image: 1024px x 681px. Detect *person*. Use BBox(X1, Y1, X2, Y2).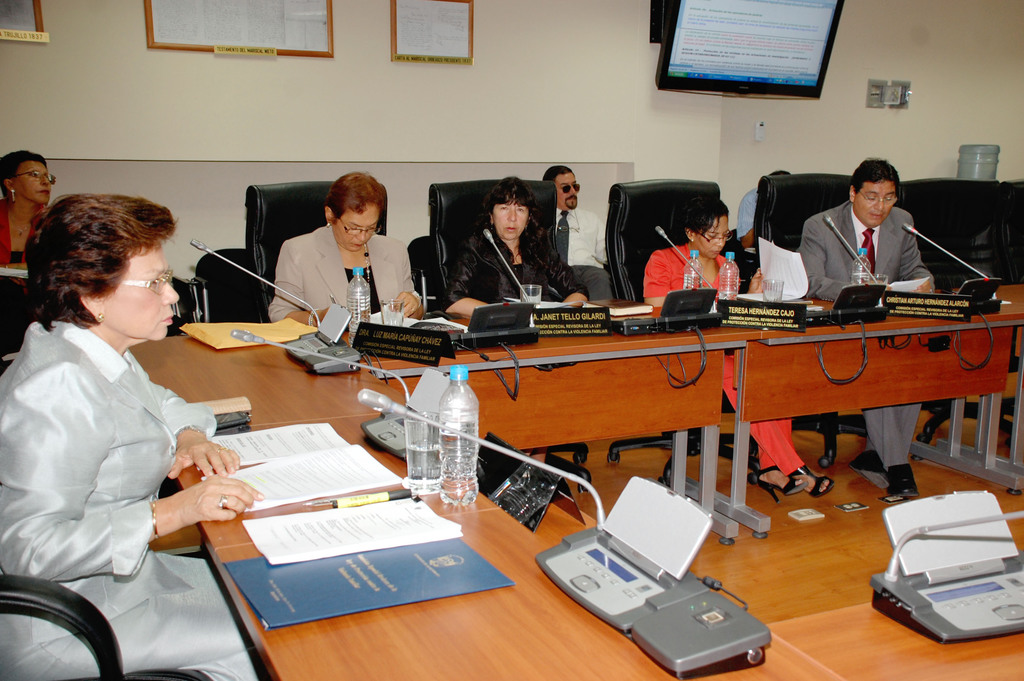
BBox(270, 168, 429, 327).
